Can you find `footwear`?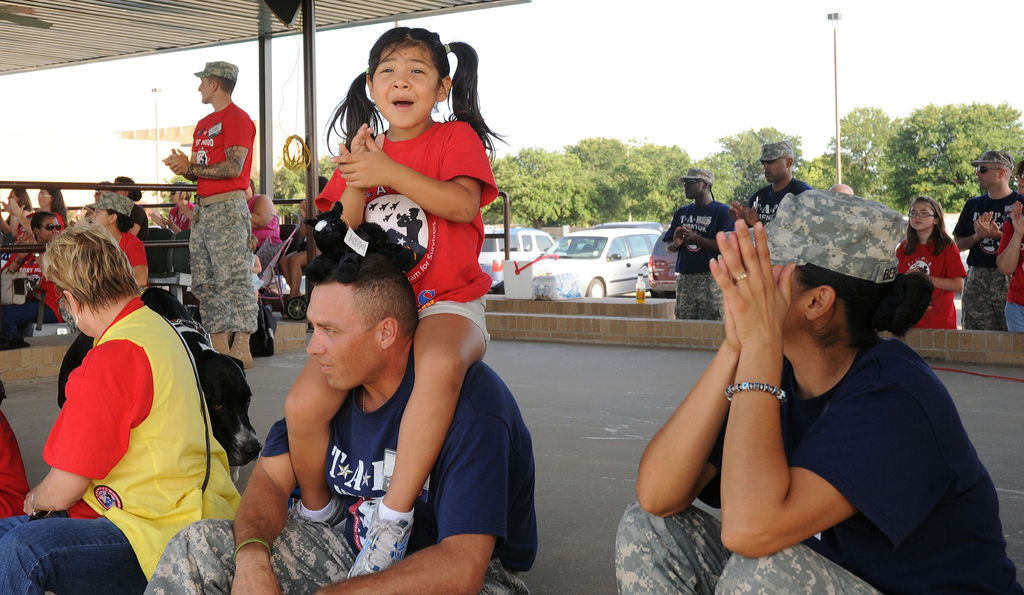
Yes, bounding box: select_region(297, 493, 353, 532).
